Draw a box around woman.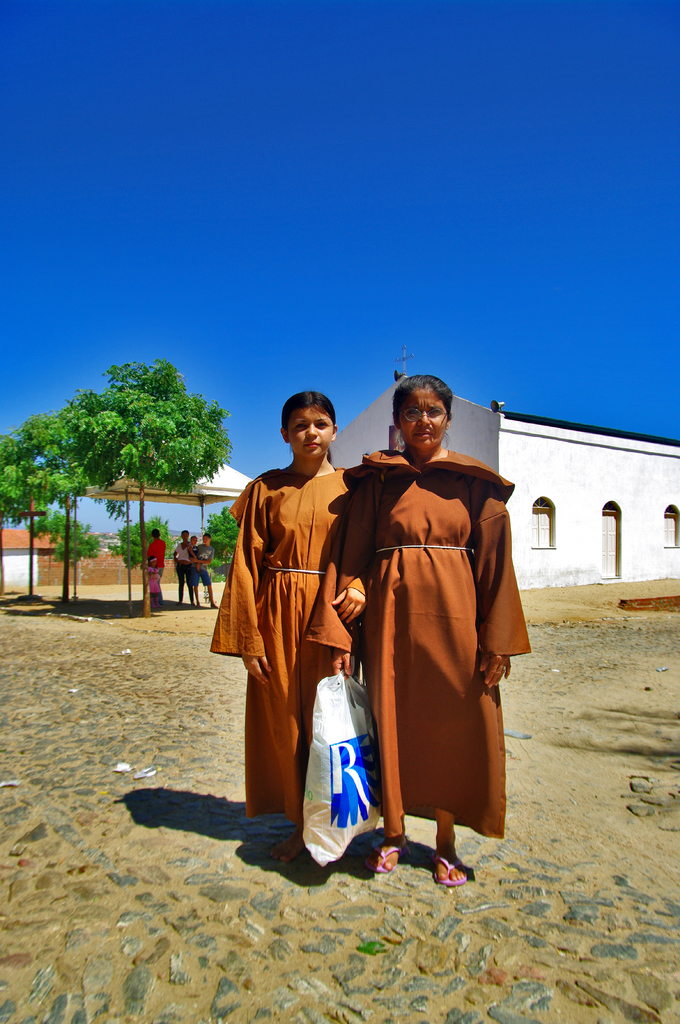
detection(188, 529, 221, 607).
